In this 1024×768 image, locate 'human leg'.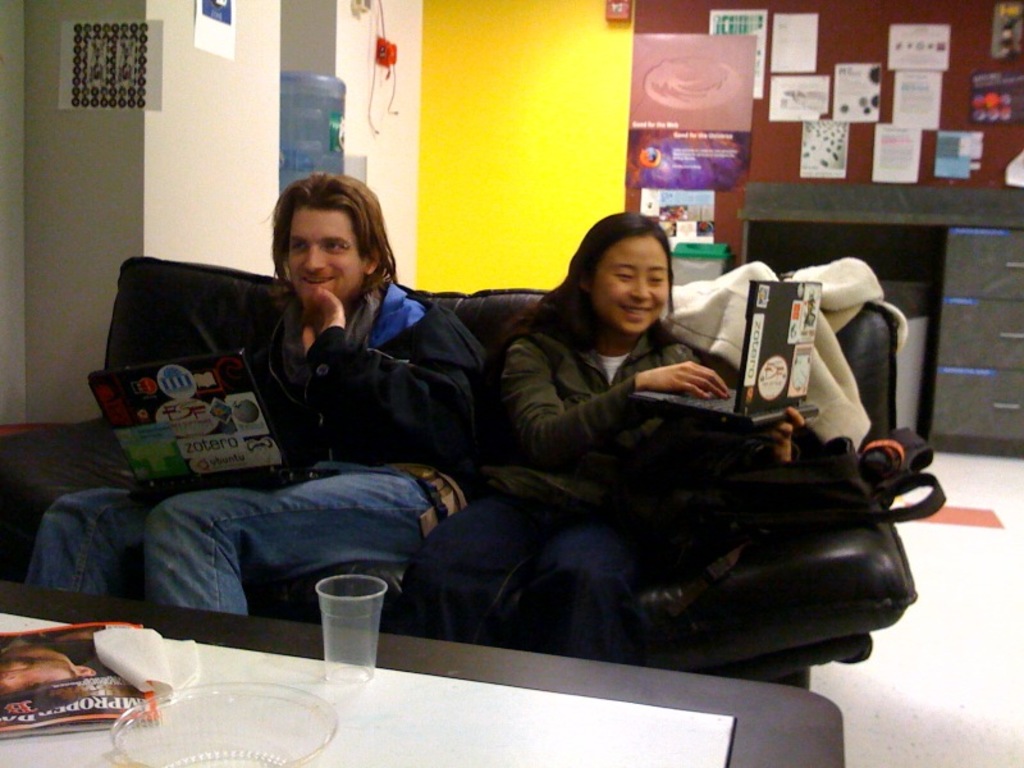
Bounding box: 143, 463, 421, 618.
